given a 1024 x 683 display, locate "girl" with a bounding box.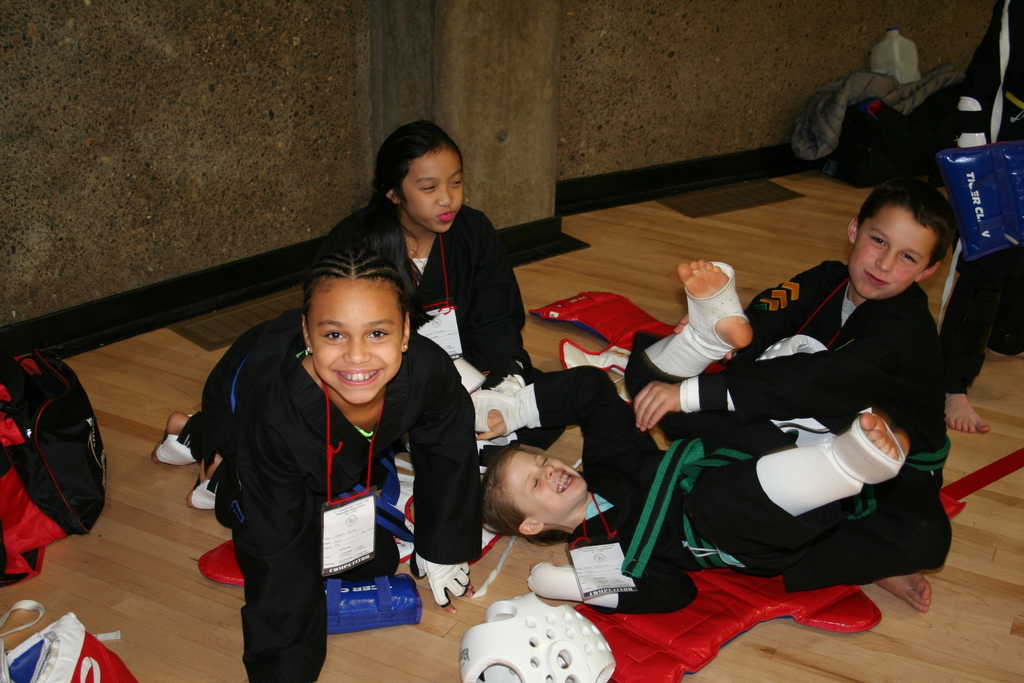
Located: [x1=470, y1=261, x2=906, y2=616].
